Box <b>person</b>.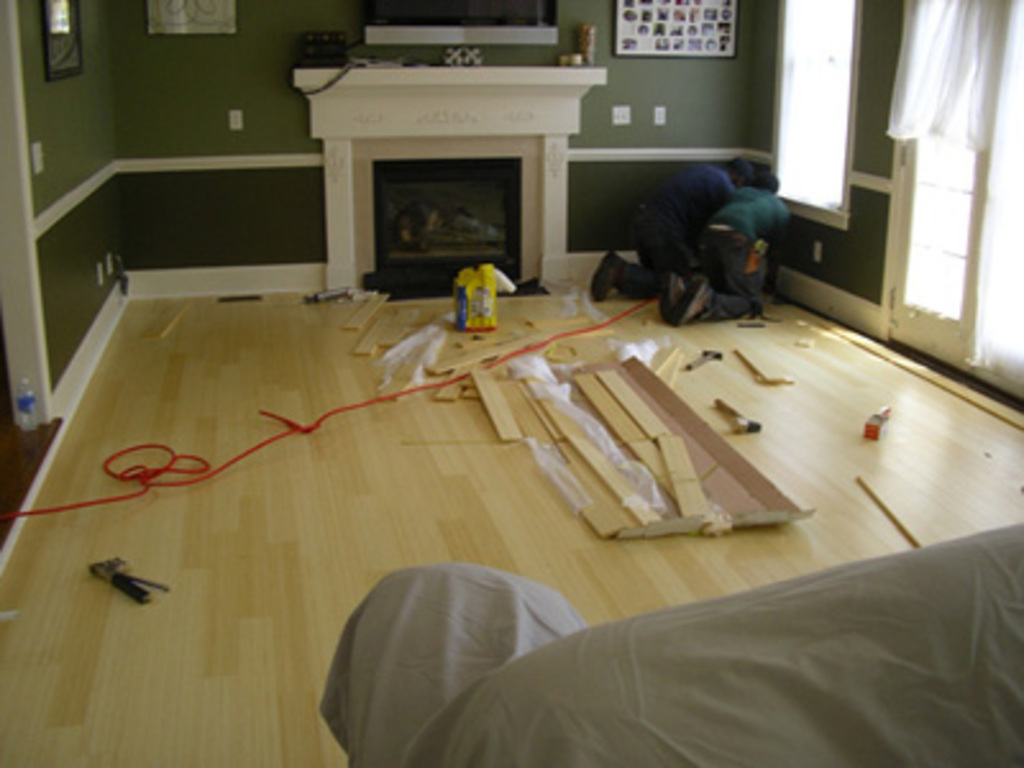
[left=668, top=164, right=799, bottom=320].
